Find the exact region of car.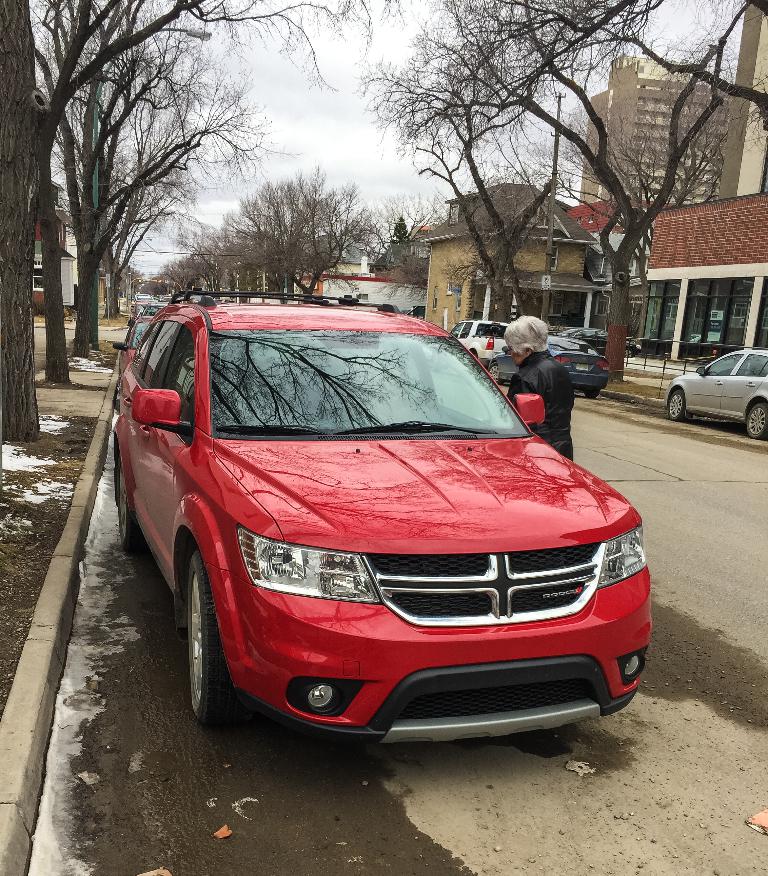
Exact region: left=663, top=348, right=767, bottom=437.
